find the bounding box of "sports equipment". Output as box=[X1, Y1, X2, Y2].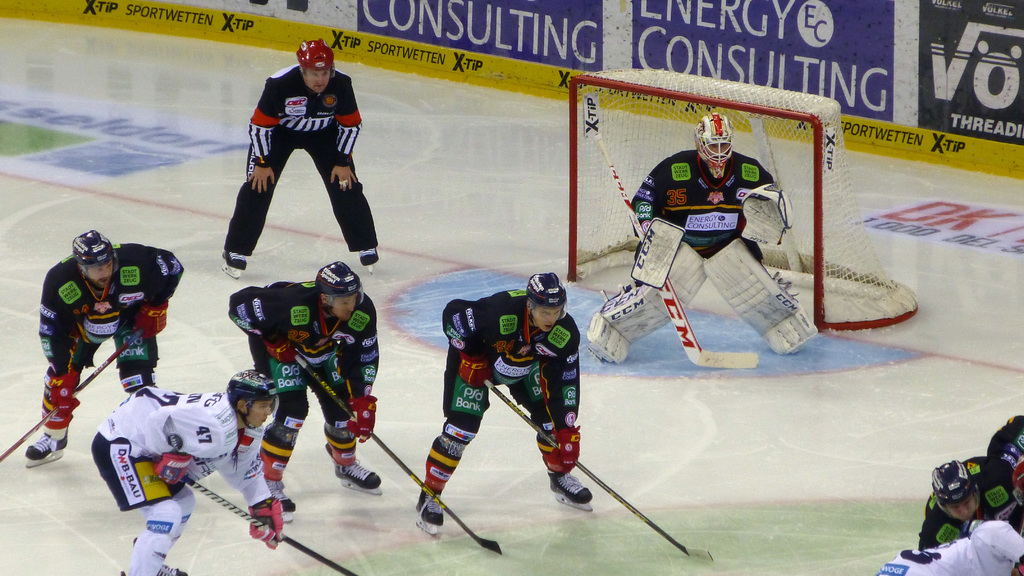
box=[523, 272, 568, 330].
